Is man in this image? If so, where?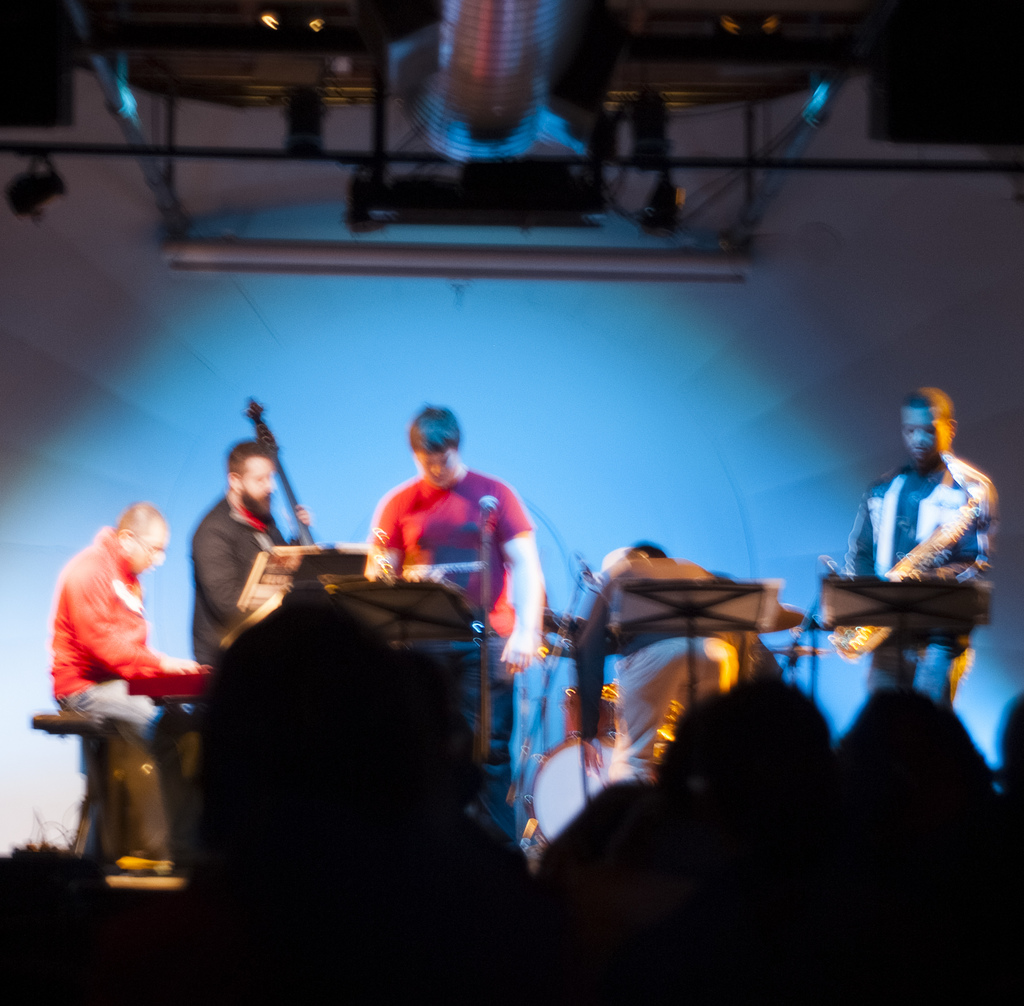
Yes, at <region>353, 420, 563, 667</region>.
